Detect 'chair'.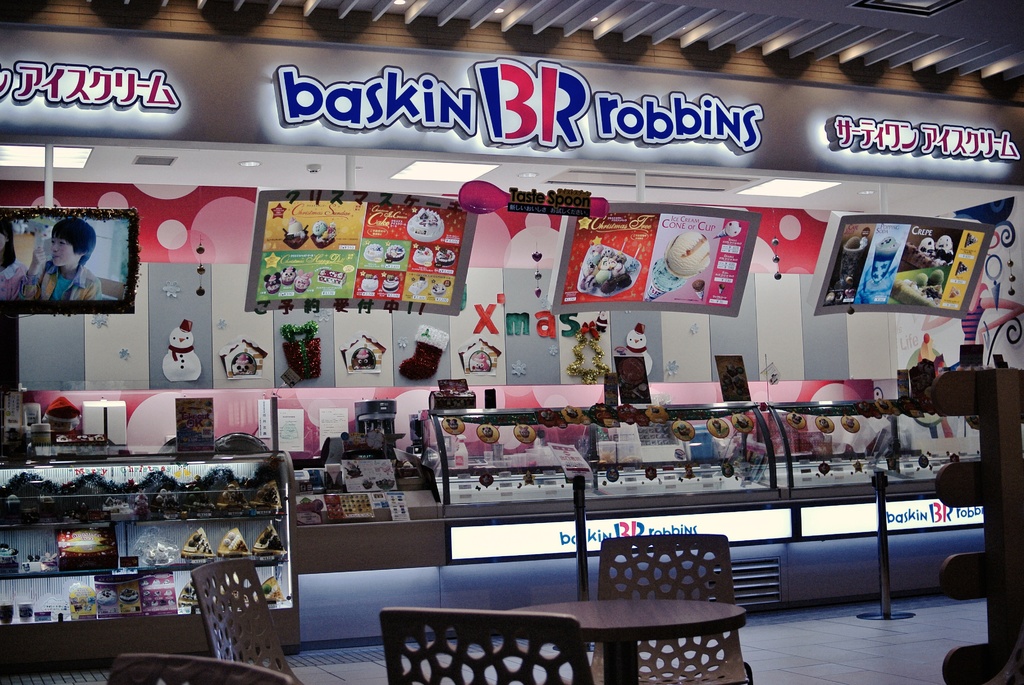
Detected at rect(111, 654, 294, 684).
